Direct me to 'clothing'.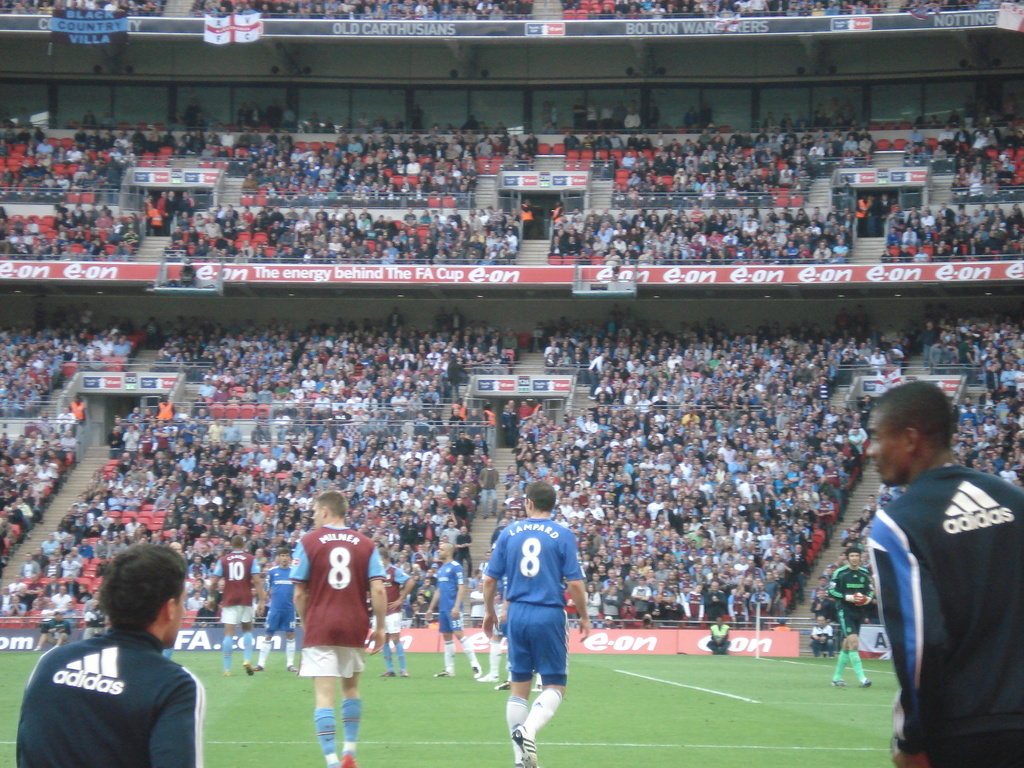
Direction: pyautogui.locateOnScreen(289, 521, 387, 680).
